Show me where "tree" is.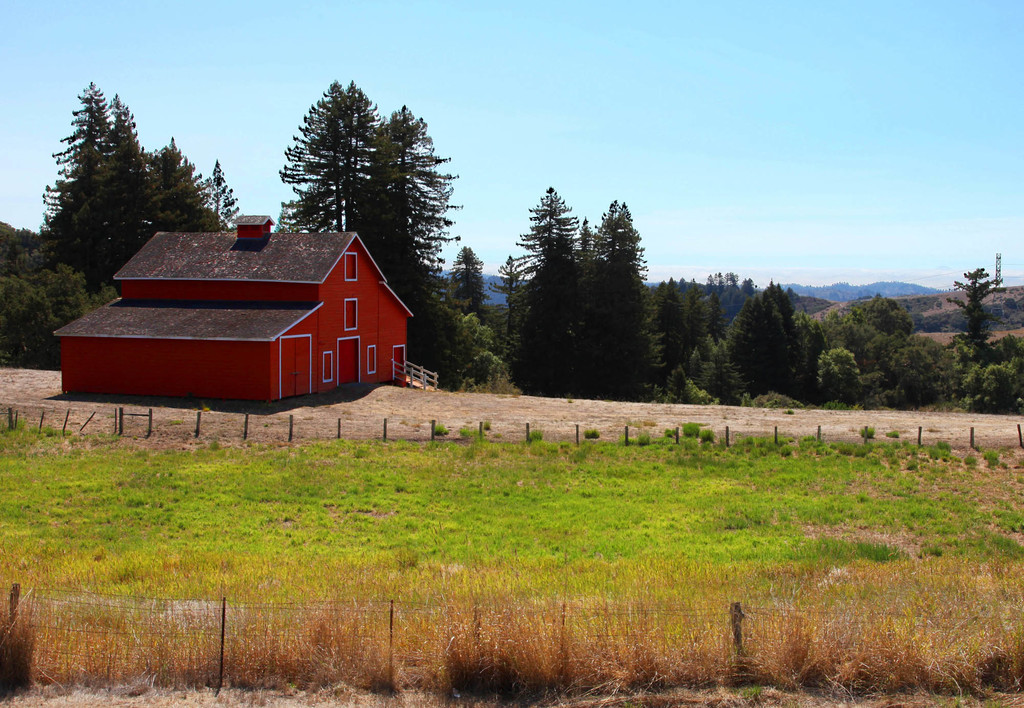
"tree" is at 445/245/488/317.
